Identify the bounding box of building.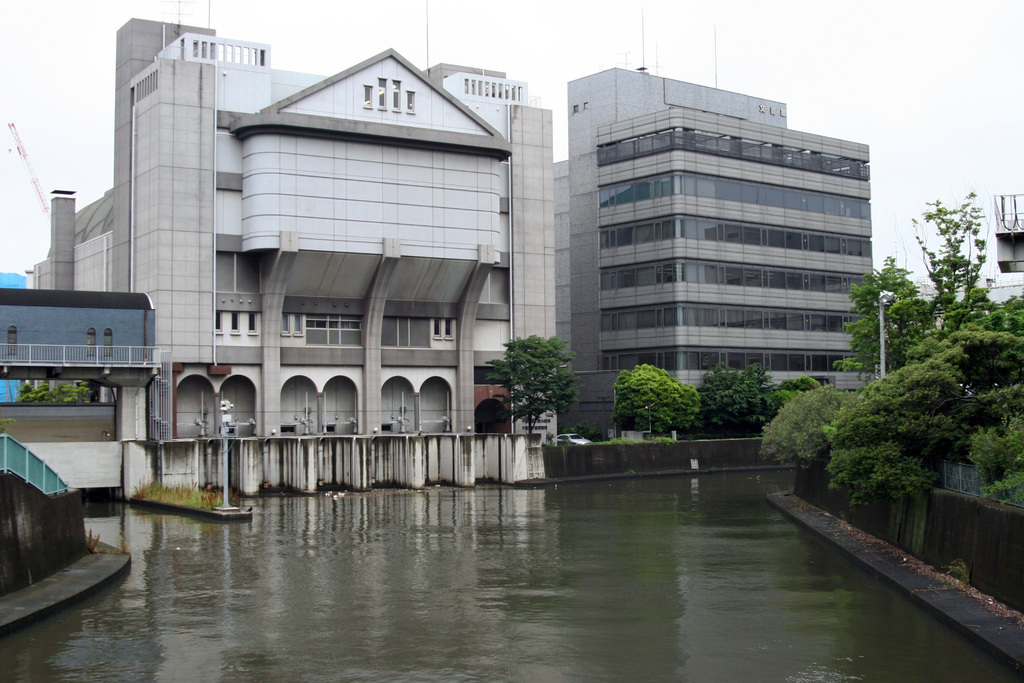
556:63:877:441.
